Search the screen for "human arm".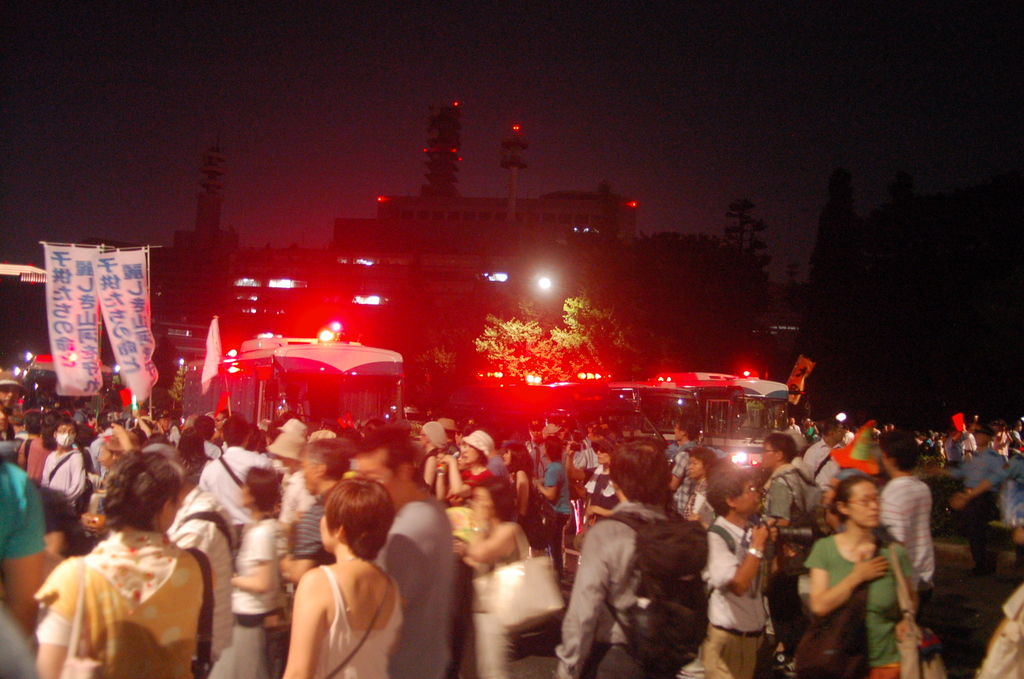
Found at box(280, 569, 324, 678).
